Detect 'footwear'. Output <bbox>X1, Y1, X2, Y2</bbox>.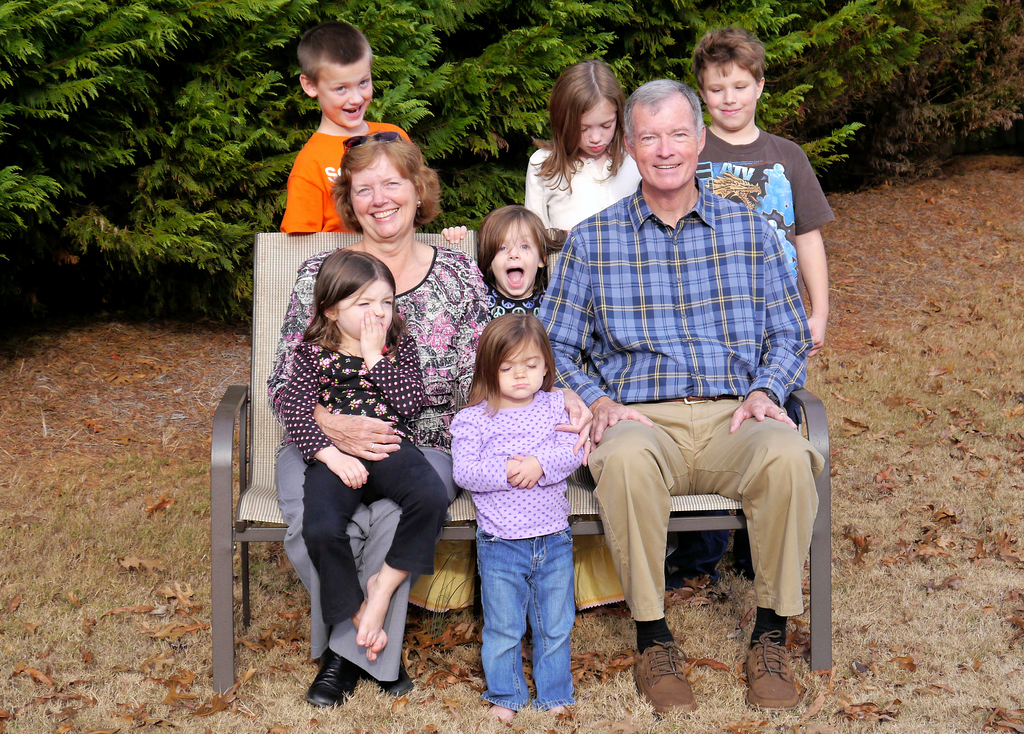
<bbox>380, 664, 413, 697</bbox>.
